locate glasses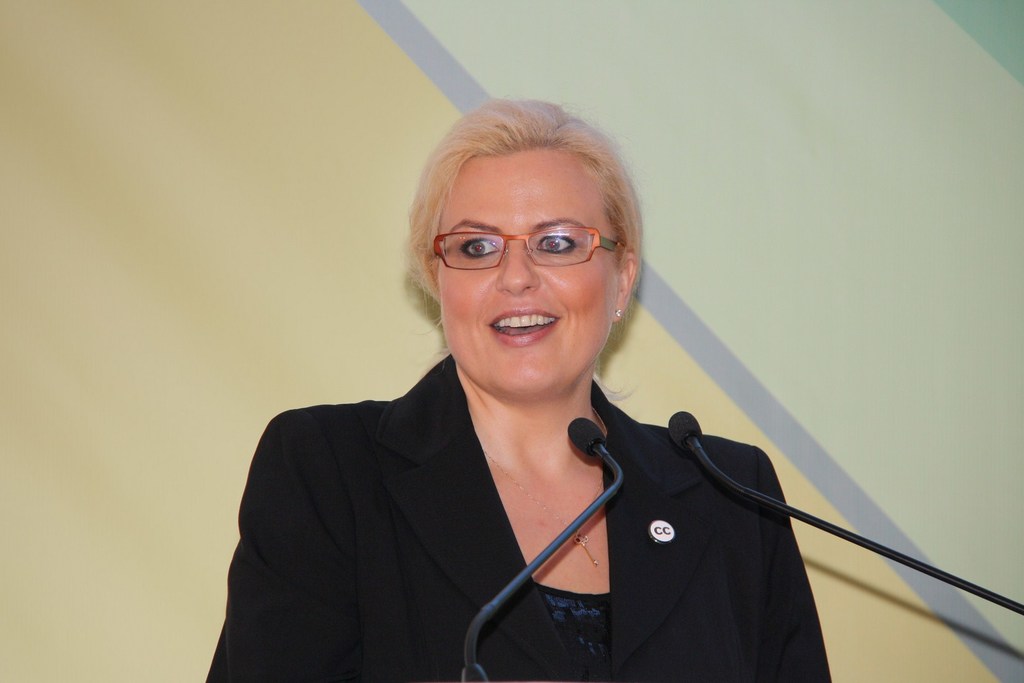
{"x1": 428, "y1": 230, "x2": 633, "y2": 272}
